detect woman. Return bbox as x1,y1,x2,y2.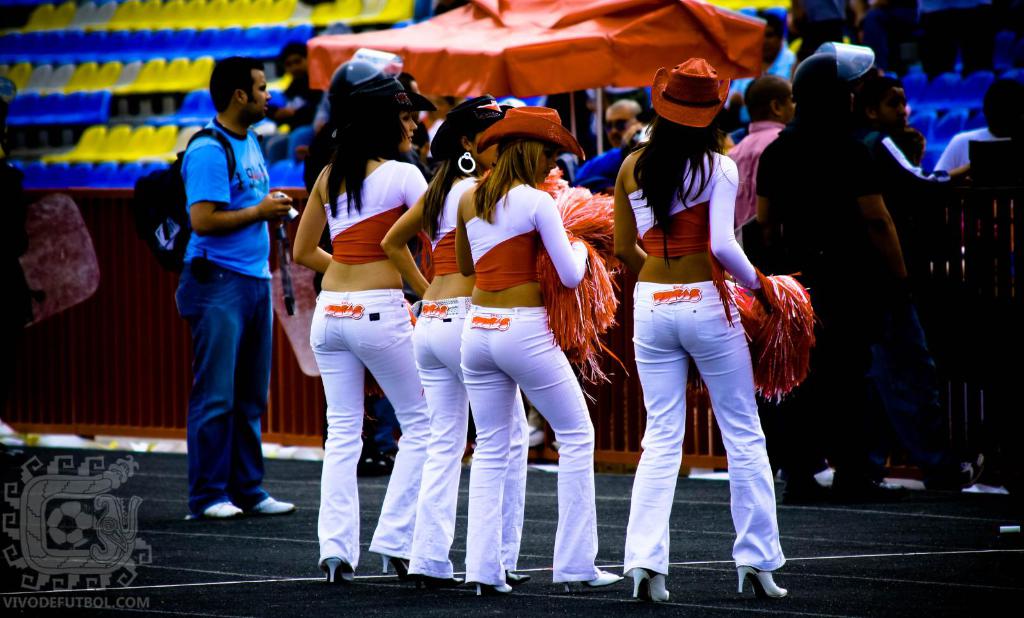
379,94,527,589.
